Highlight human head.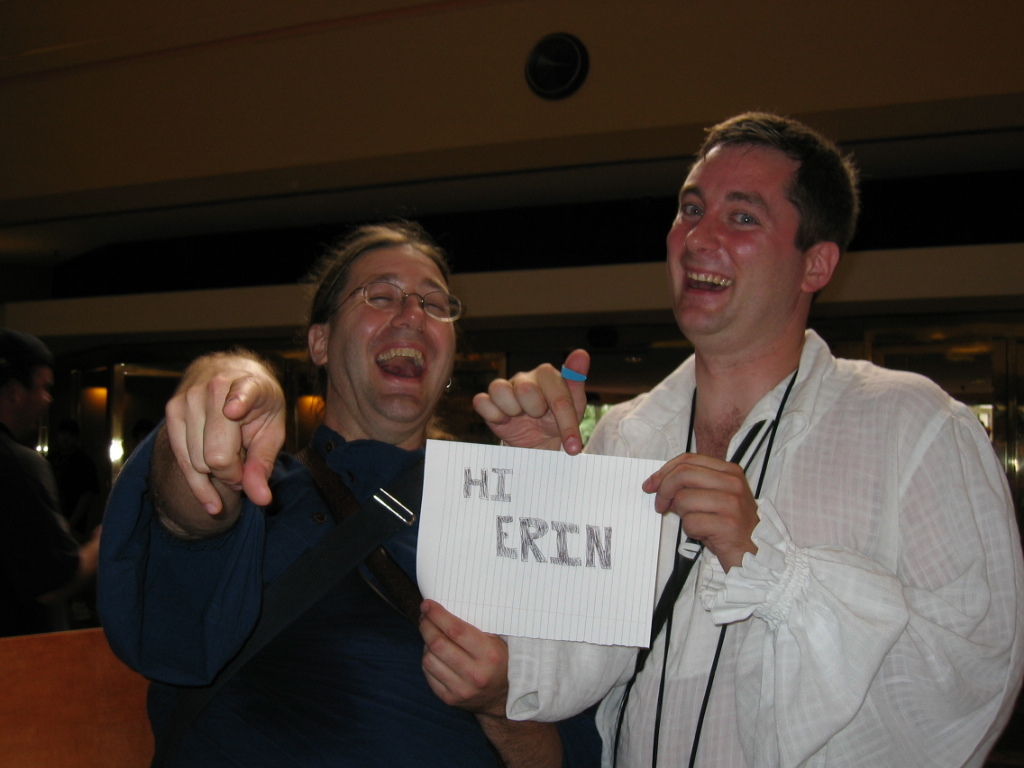
Highlighted region: rect(298, 207, 464, 438).
